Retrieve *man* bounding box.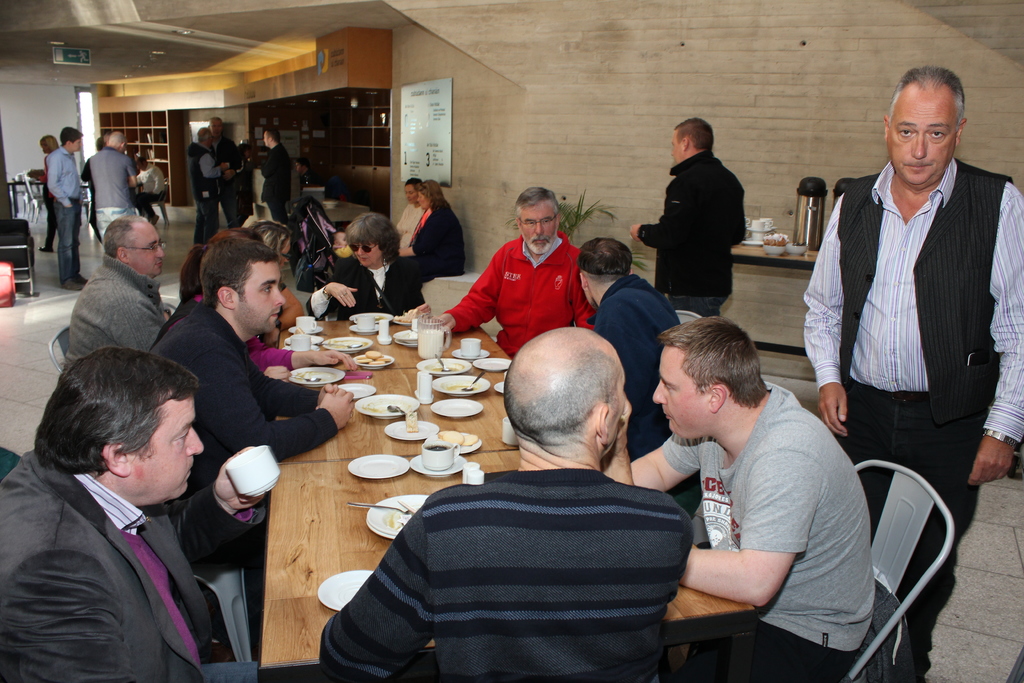
Bounding box: rect(629, 117, 745, 317).
